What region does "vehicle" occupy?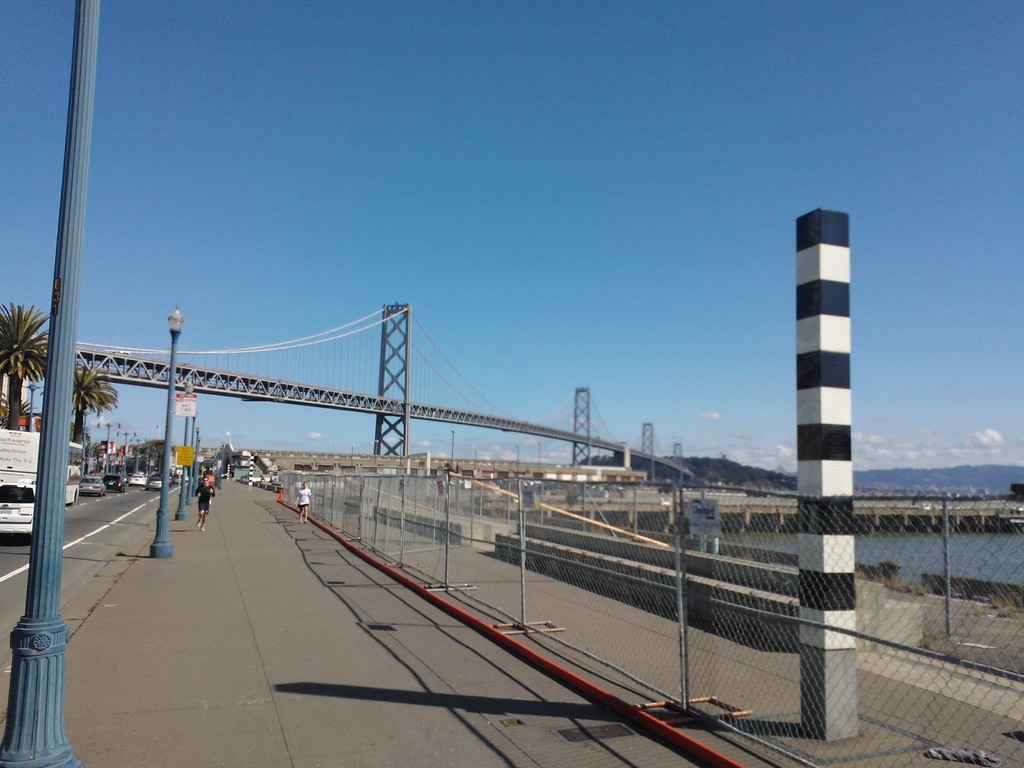
bbox(131, 474, 147, 484).
